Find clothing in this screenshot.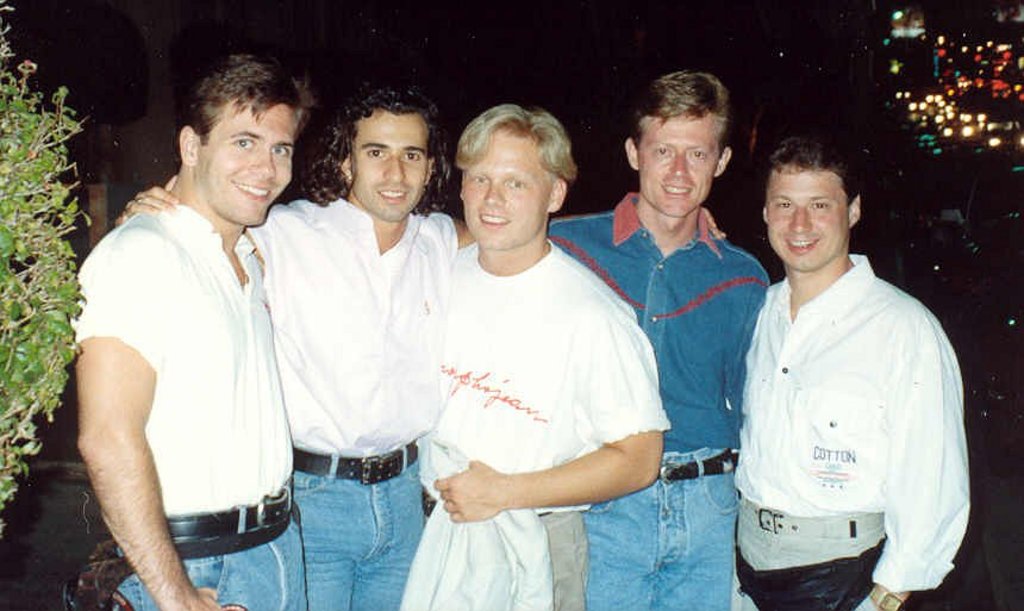
The bounding box for clothing is select_region(739, 249, 981, 610).
